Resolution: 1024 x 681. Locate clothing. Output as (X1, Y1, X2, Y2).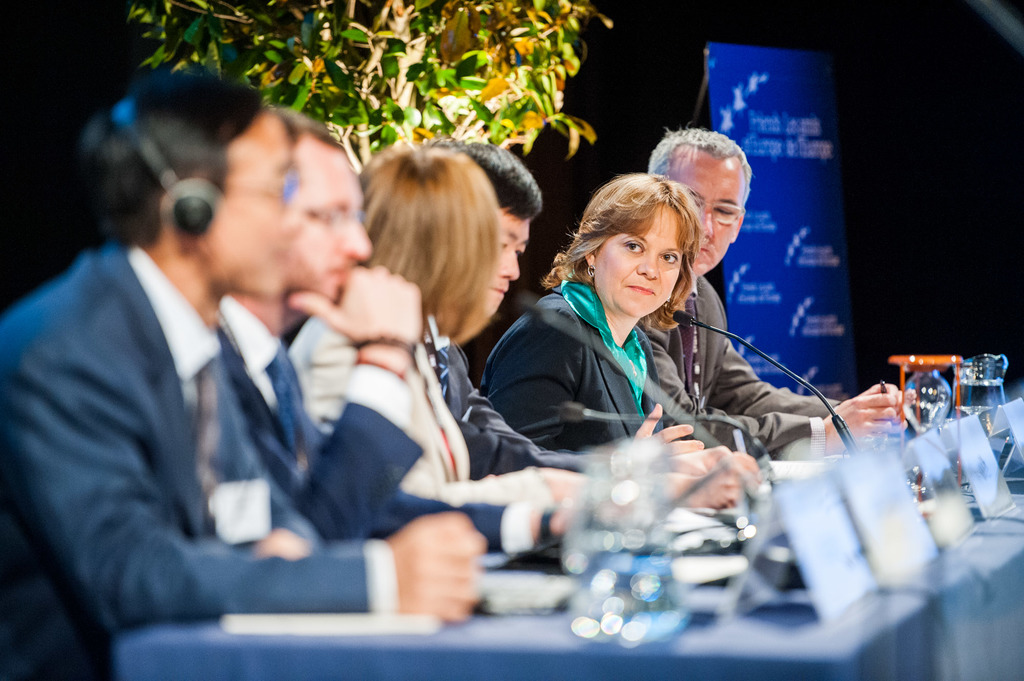
(294, 305, 541, 518).
